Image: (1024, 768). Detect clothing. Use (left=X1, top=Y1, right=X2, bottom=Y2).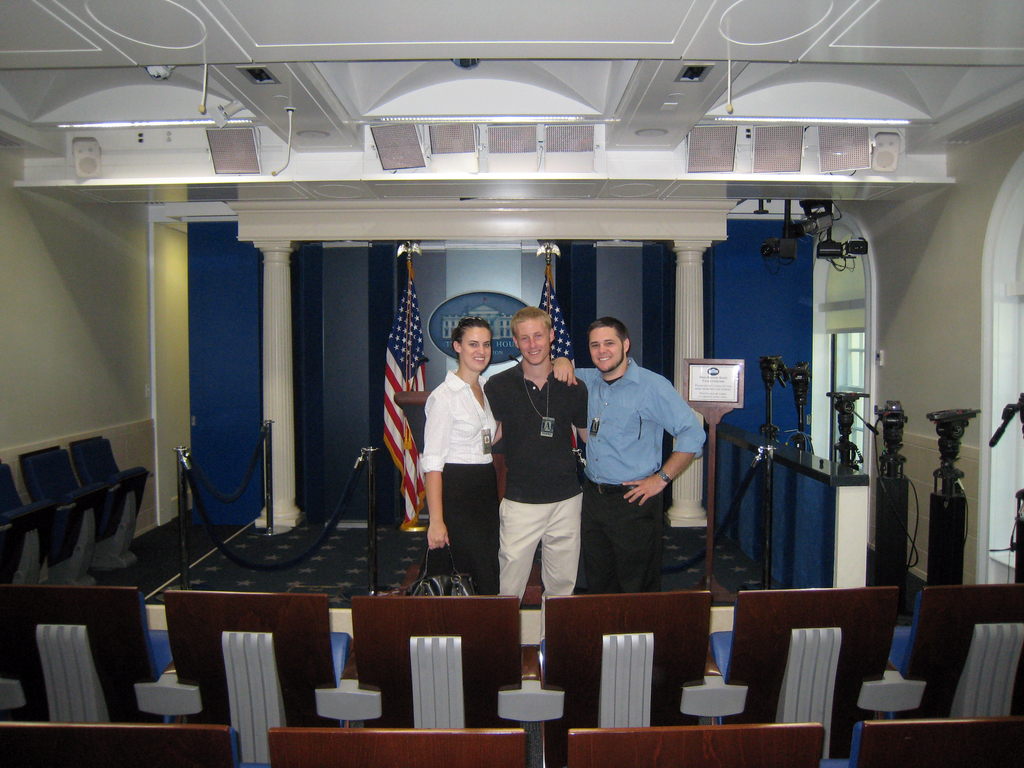
(left=493, top=335, right=594, bottom=611).
